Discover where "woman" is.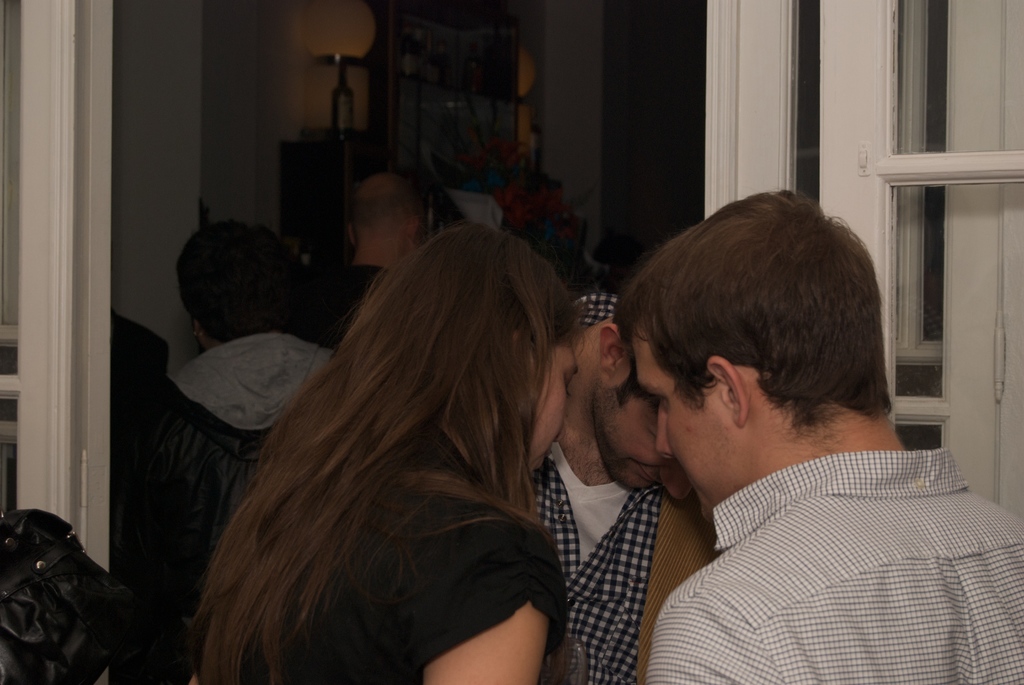
Discovered at bbox(170, 204, 546, 679).
